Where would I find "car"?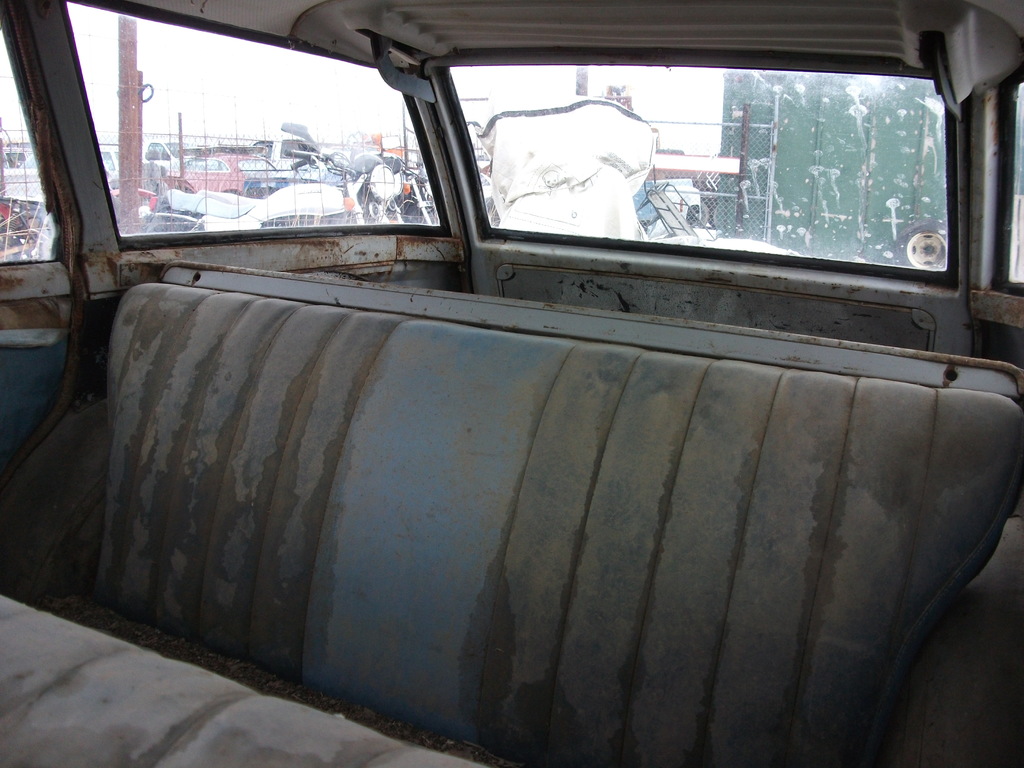
At {"x1": 0, "y1": 0, "x2": 1023, "y2": 767}.
